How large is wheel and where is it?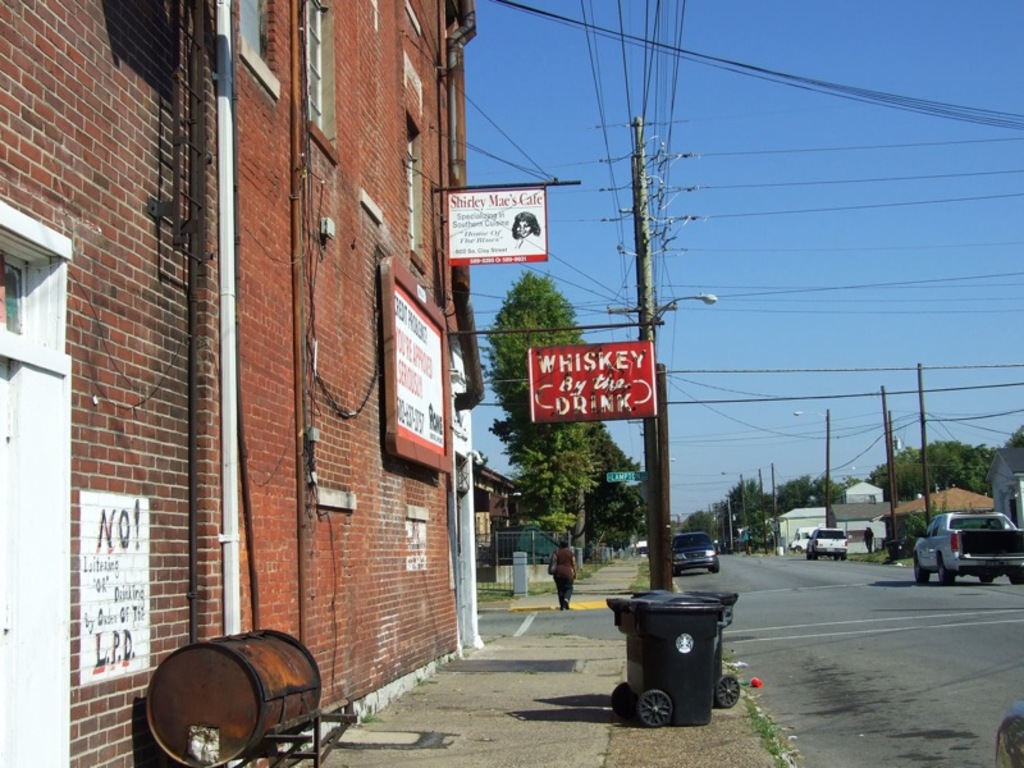
Bounding box: 936 556 959 584.
